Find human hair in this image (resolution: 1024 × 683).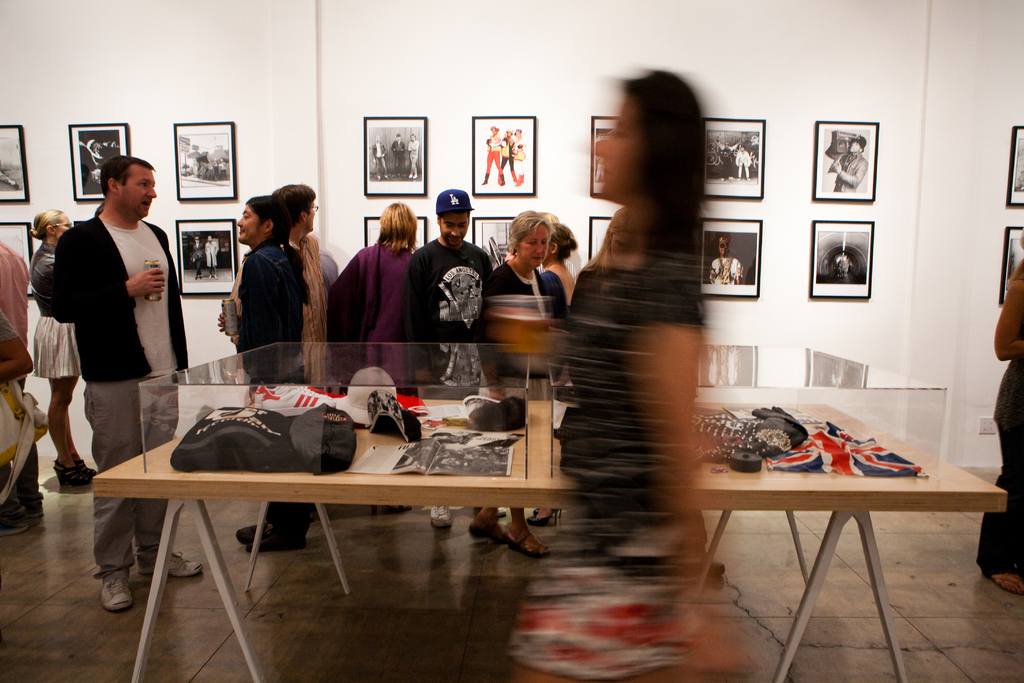
<region>378, 202, 420, 256</region>.
